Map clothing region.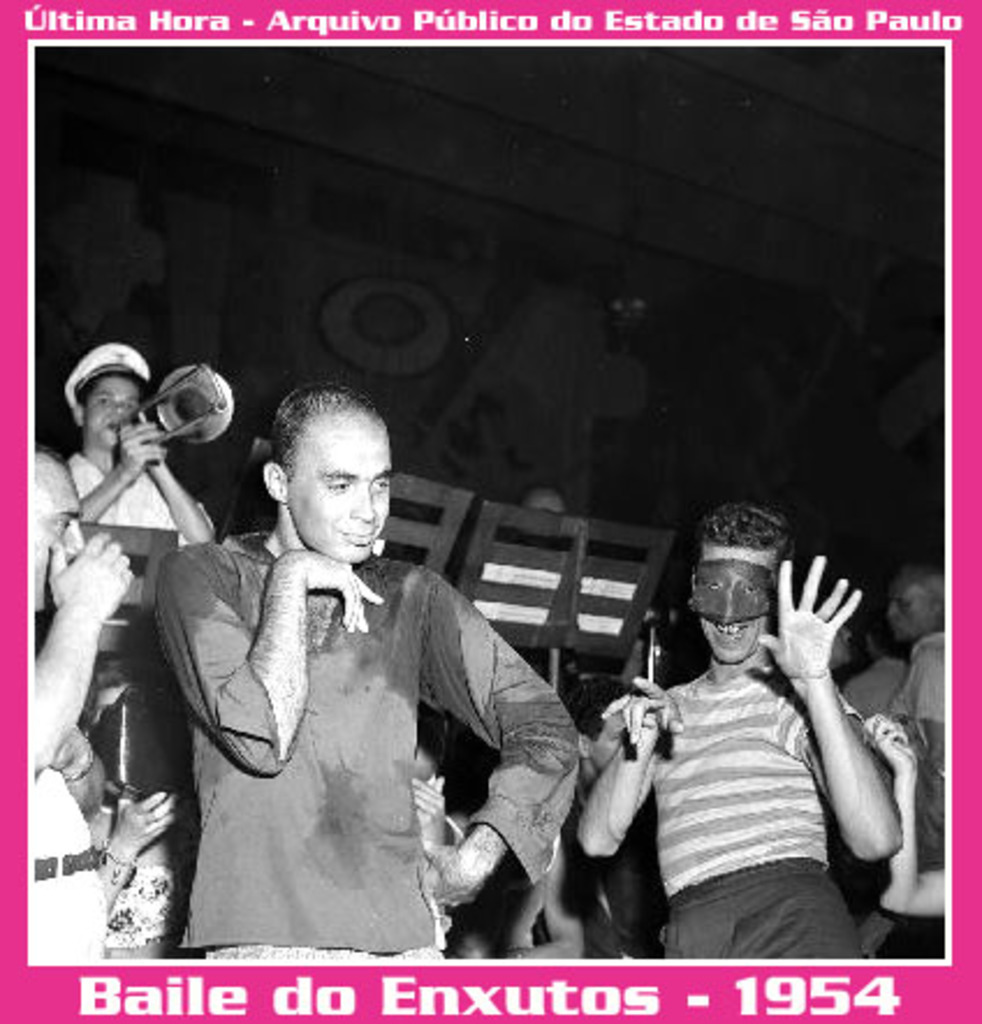
Mapped to locate(67, 449, 211, 651).
